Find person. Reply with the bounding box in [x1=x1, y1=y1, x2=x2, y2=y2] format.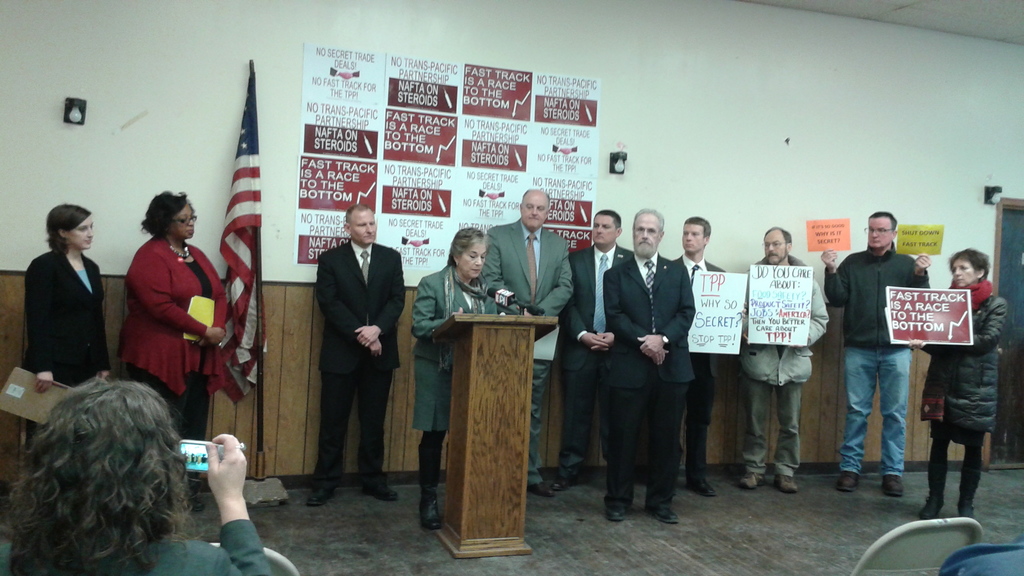
[x1=669, y1=220, x2=720, y2=488].
